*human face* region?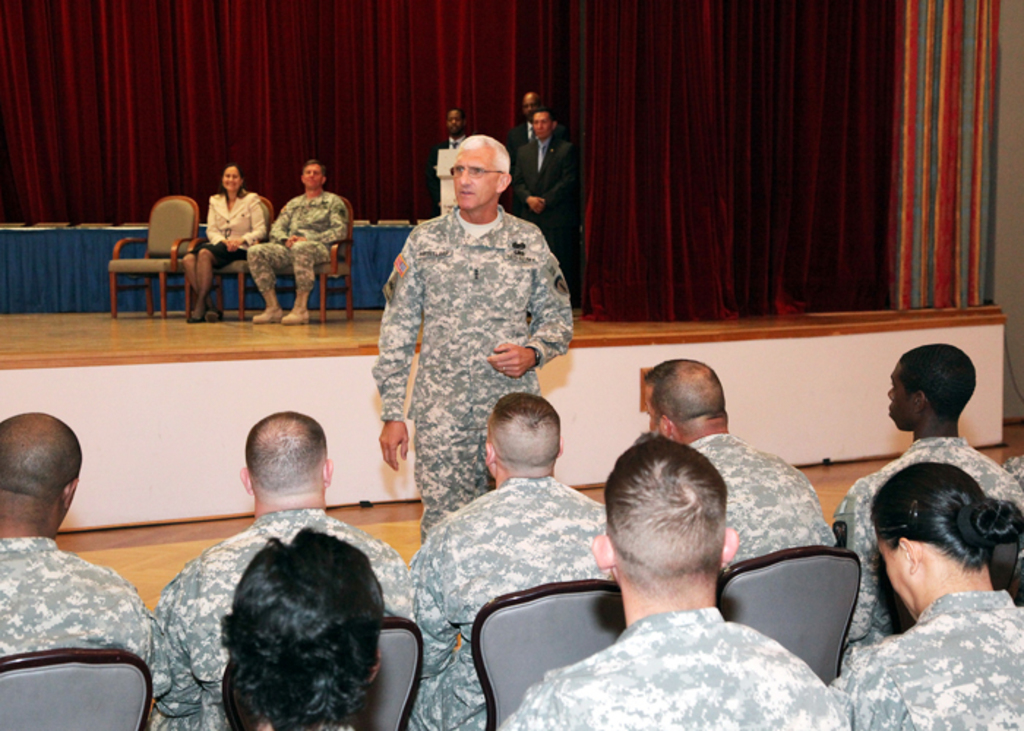
BBox(231, 170, 238, 189)
